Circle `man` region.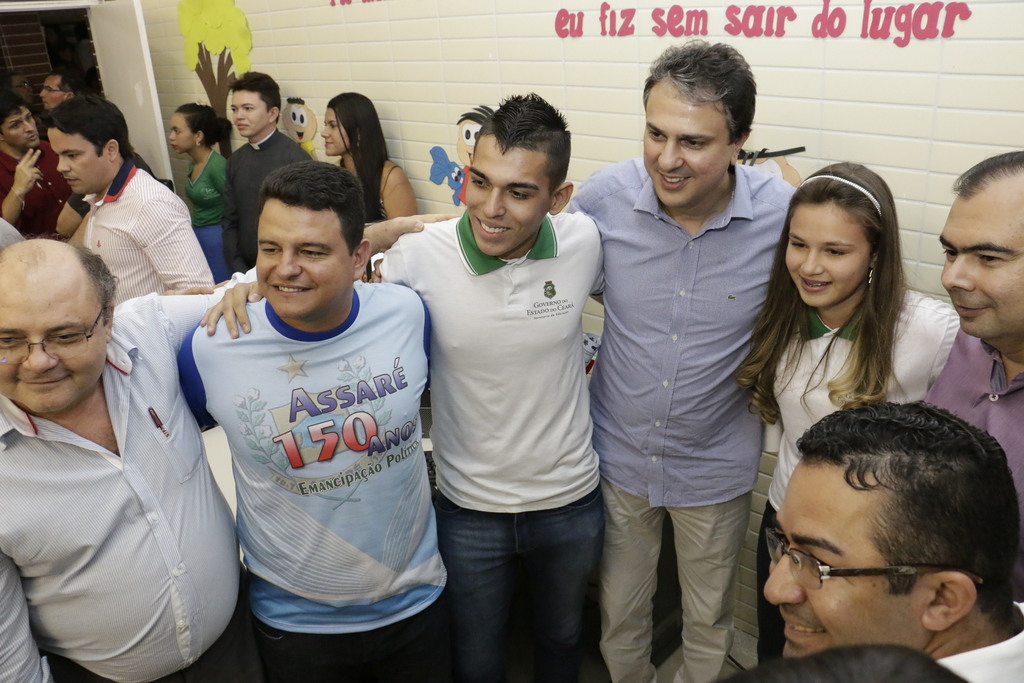
Region: Rect(0, 208, 461, 680).
